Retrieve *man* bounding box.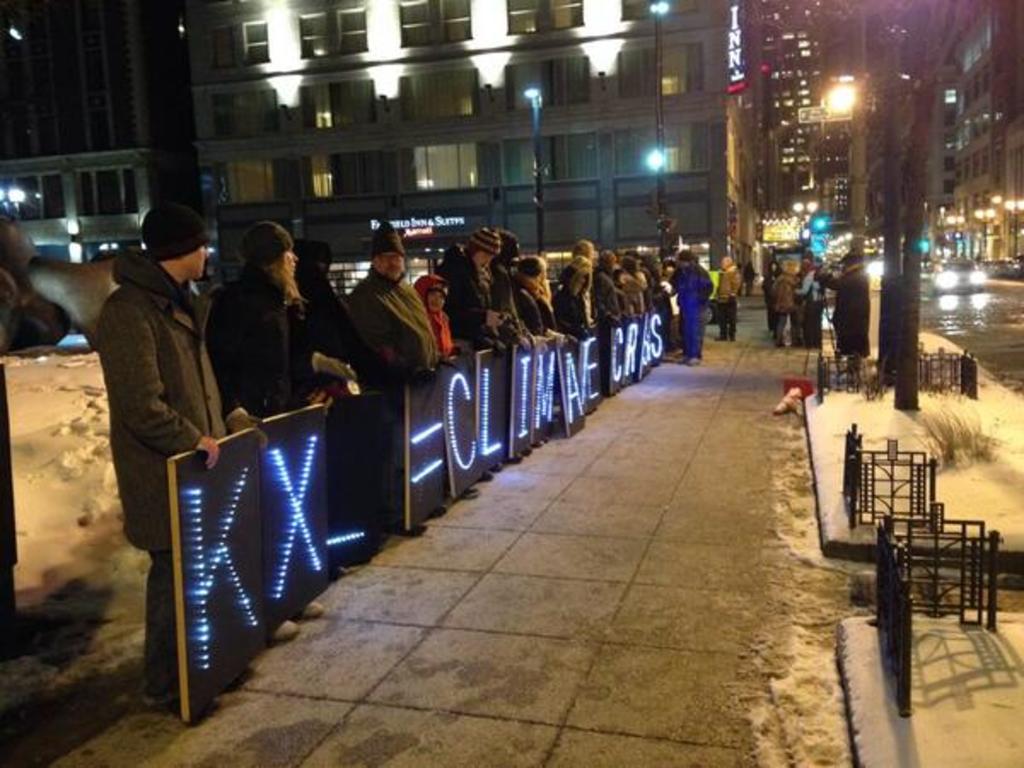
Bounding box: [60,174,249,679].
